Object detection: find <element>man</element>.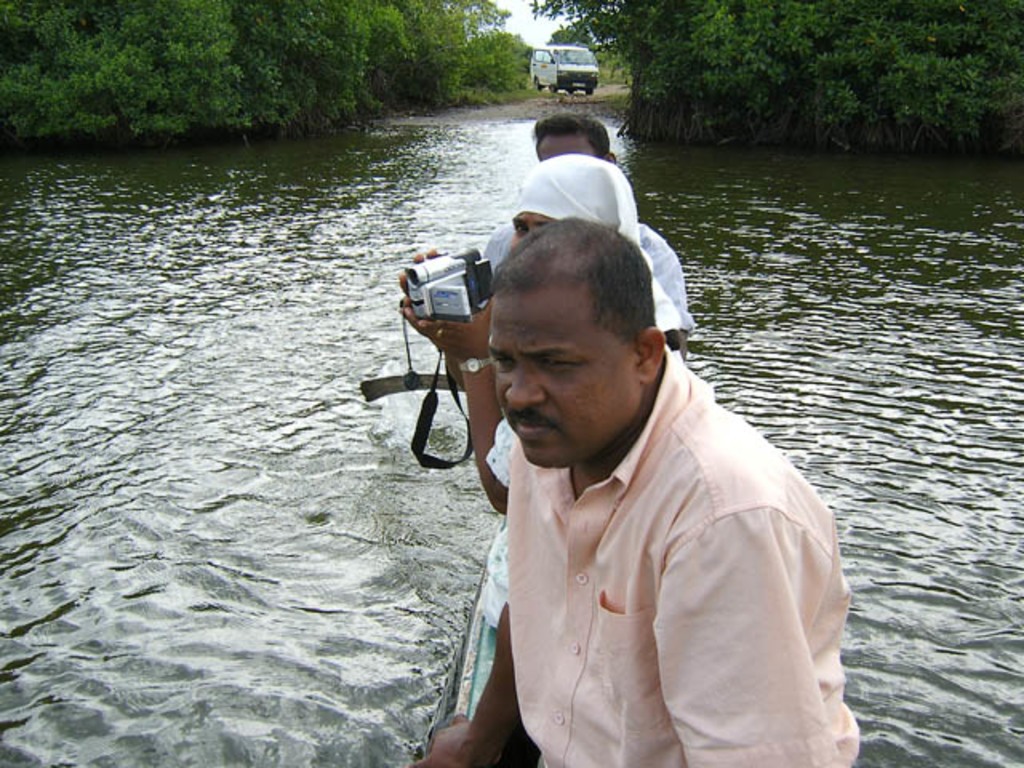
l=472, t=118, r=688, b=341.
